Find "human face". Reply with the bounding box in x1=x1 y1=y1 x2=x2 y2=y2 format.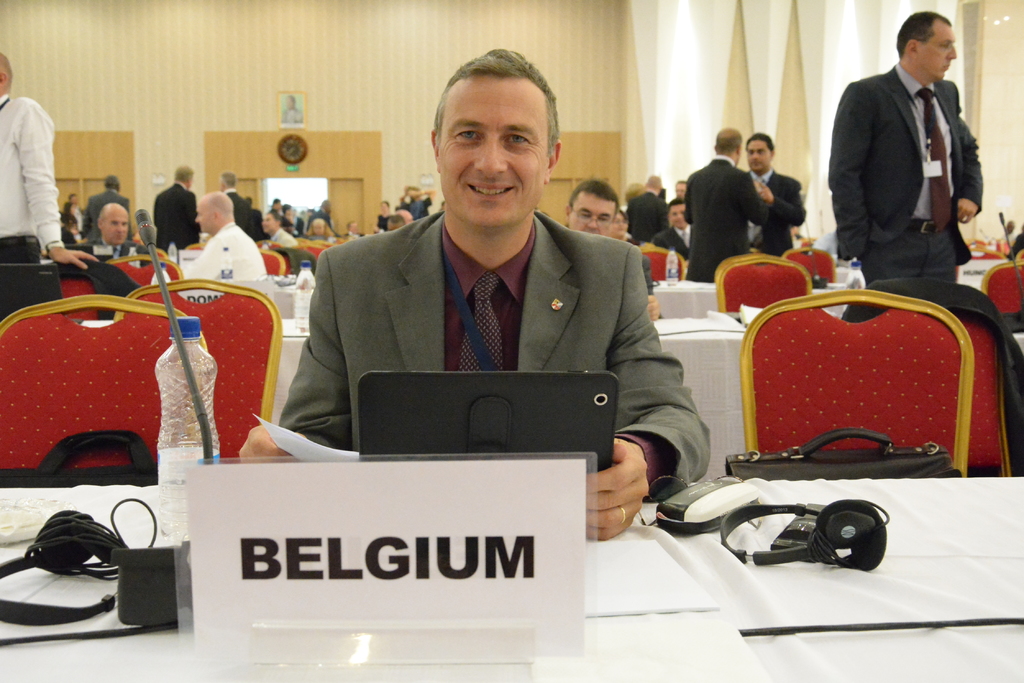
x1=198 y1=201 x2=219 y2=230.
